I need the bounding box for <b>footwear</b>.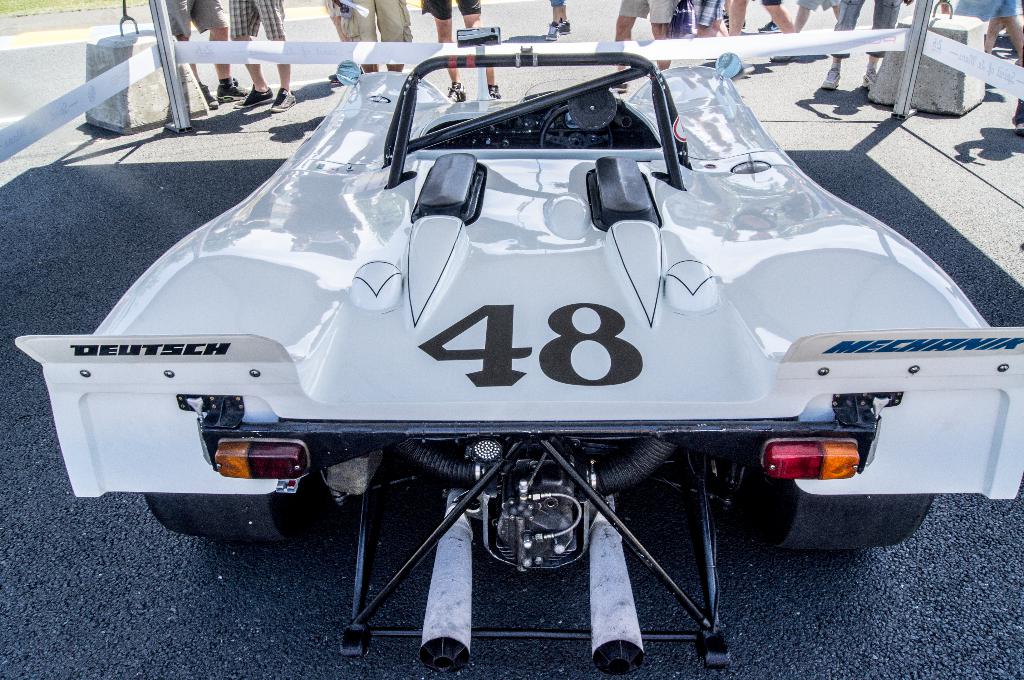
Here it is: [left=558, top=17, right=570, bottom=33].
